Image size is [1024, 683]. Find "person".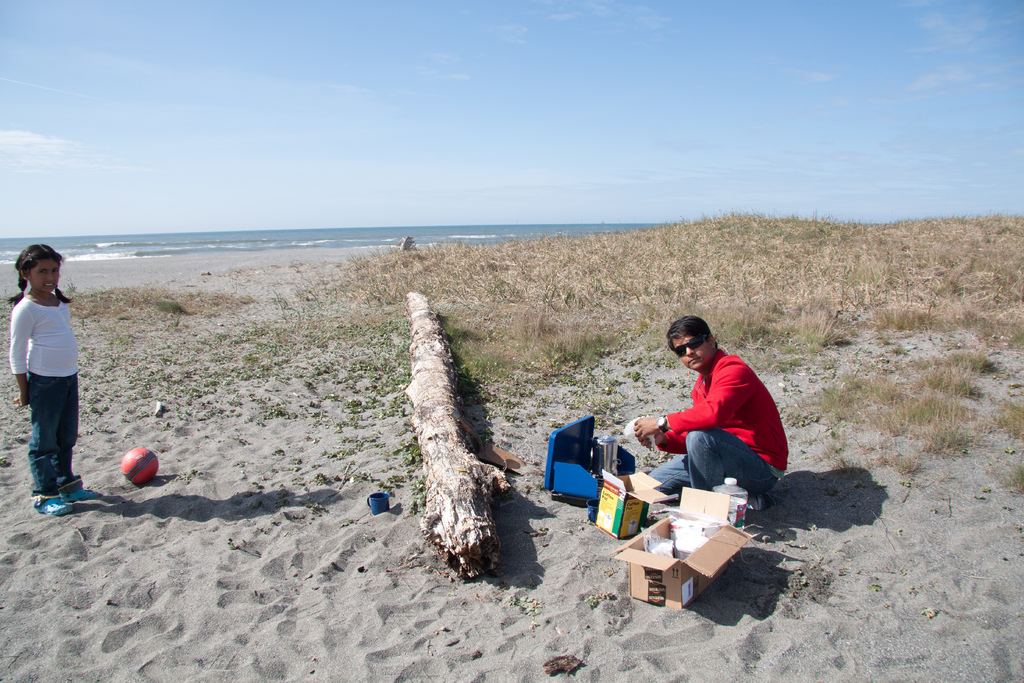
(left=636, top=318, right=788, bottom=507).
